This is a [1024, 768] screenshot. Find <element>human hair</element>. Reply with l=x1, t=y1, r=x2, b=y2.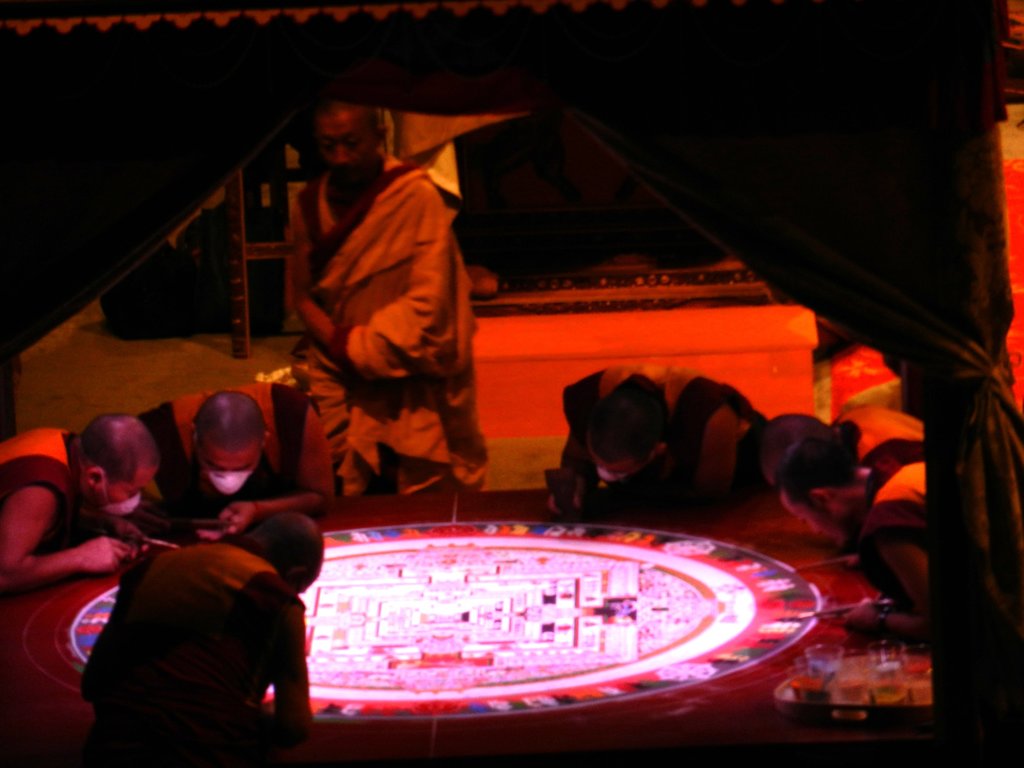
l=79, t=410, r=165, b=491.
